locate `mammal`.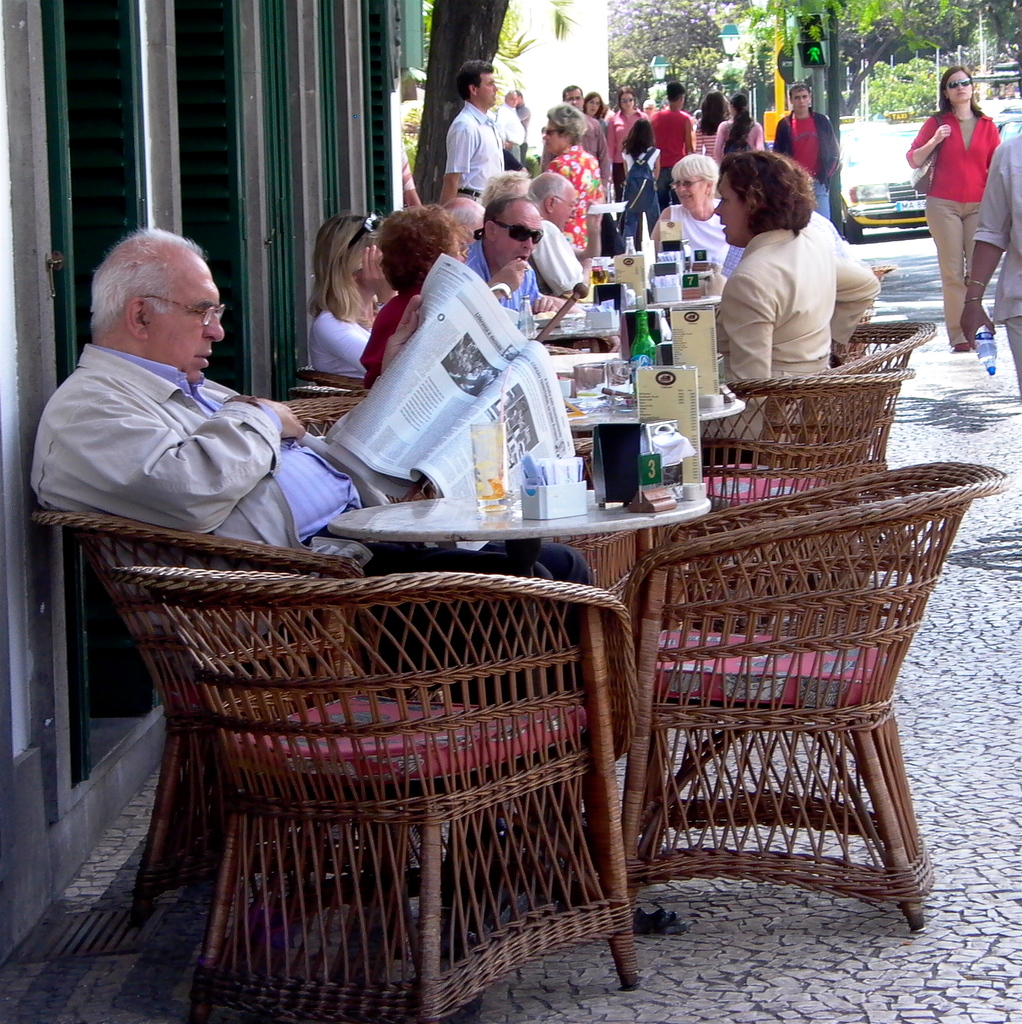
Bounding box: [459,193,579,319].
